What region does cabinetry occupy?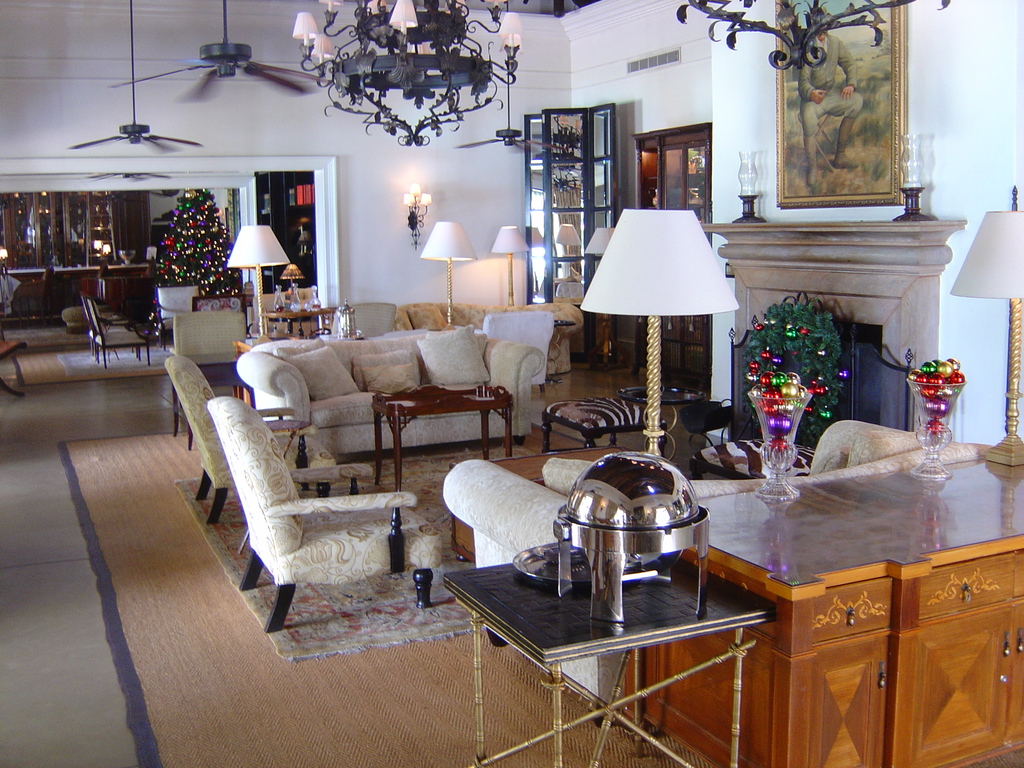
256 168 321 303.
